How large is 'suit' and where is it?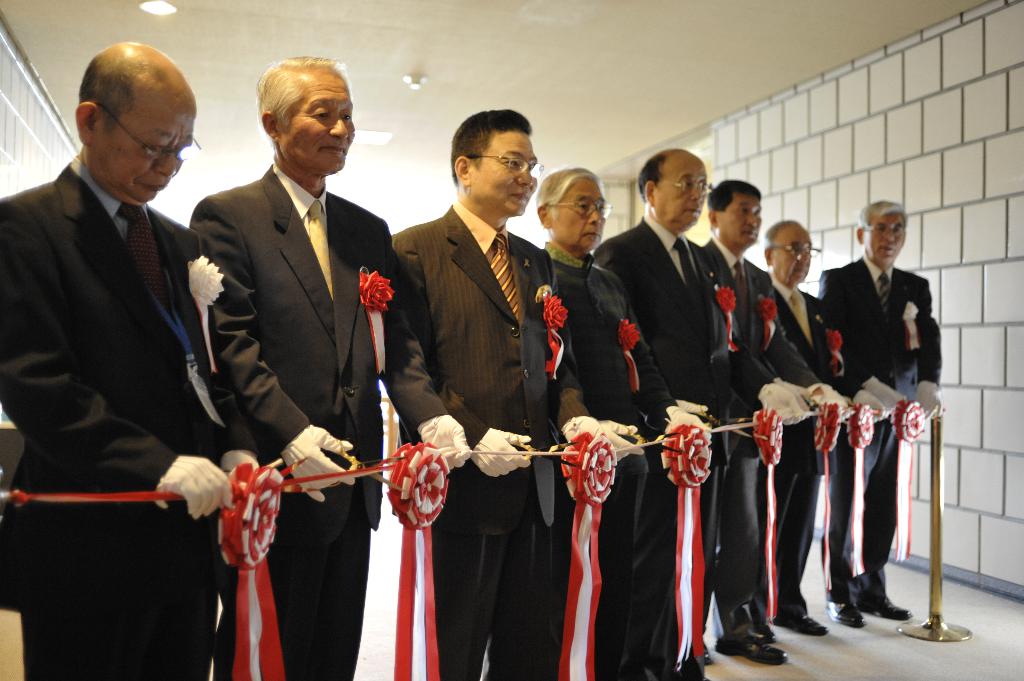
Bounding box: 588, 209, 774, 680.
